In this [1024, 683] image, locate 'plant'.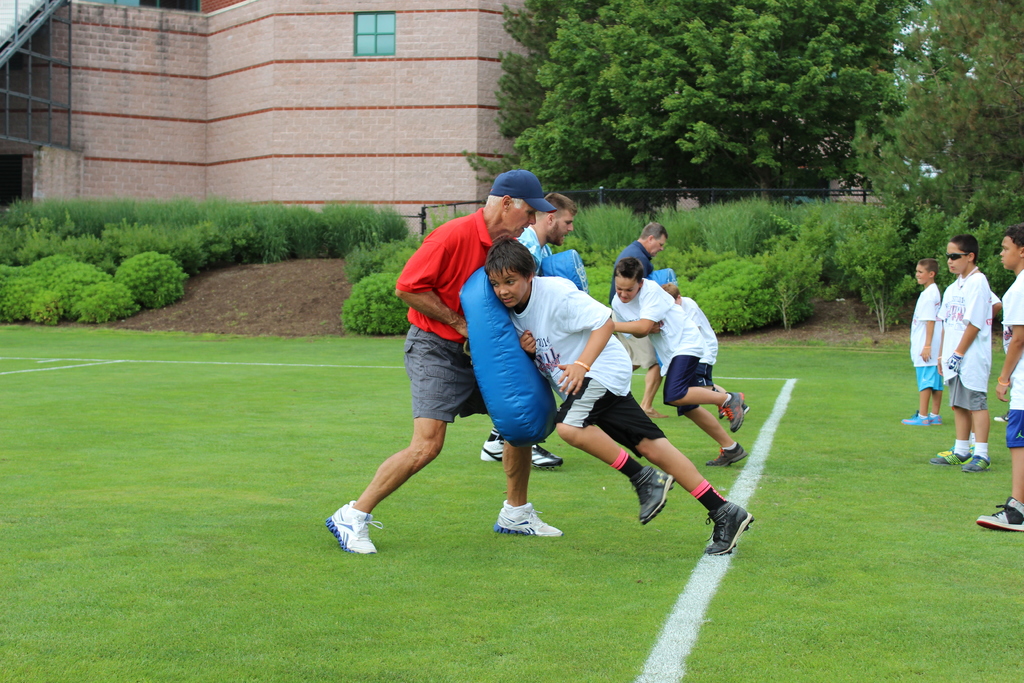
Bounding box: <box>116,248,188,314</box>.
